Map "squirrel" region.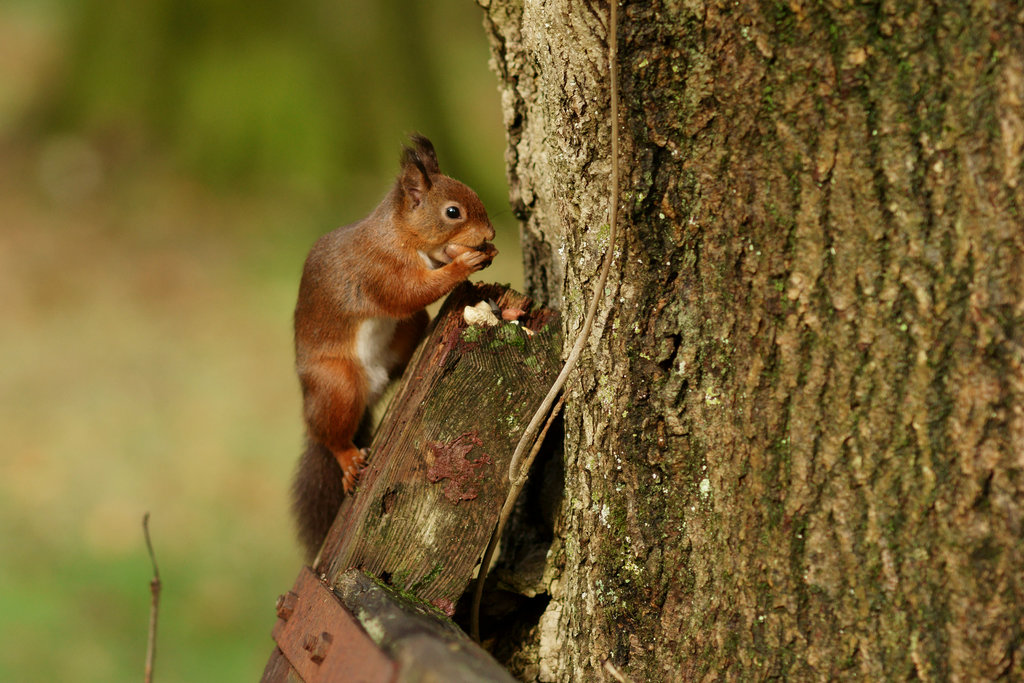
Mapped to detection(285, 124, 506, 561).
